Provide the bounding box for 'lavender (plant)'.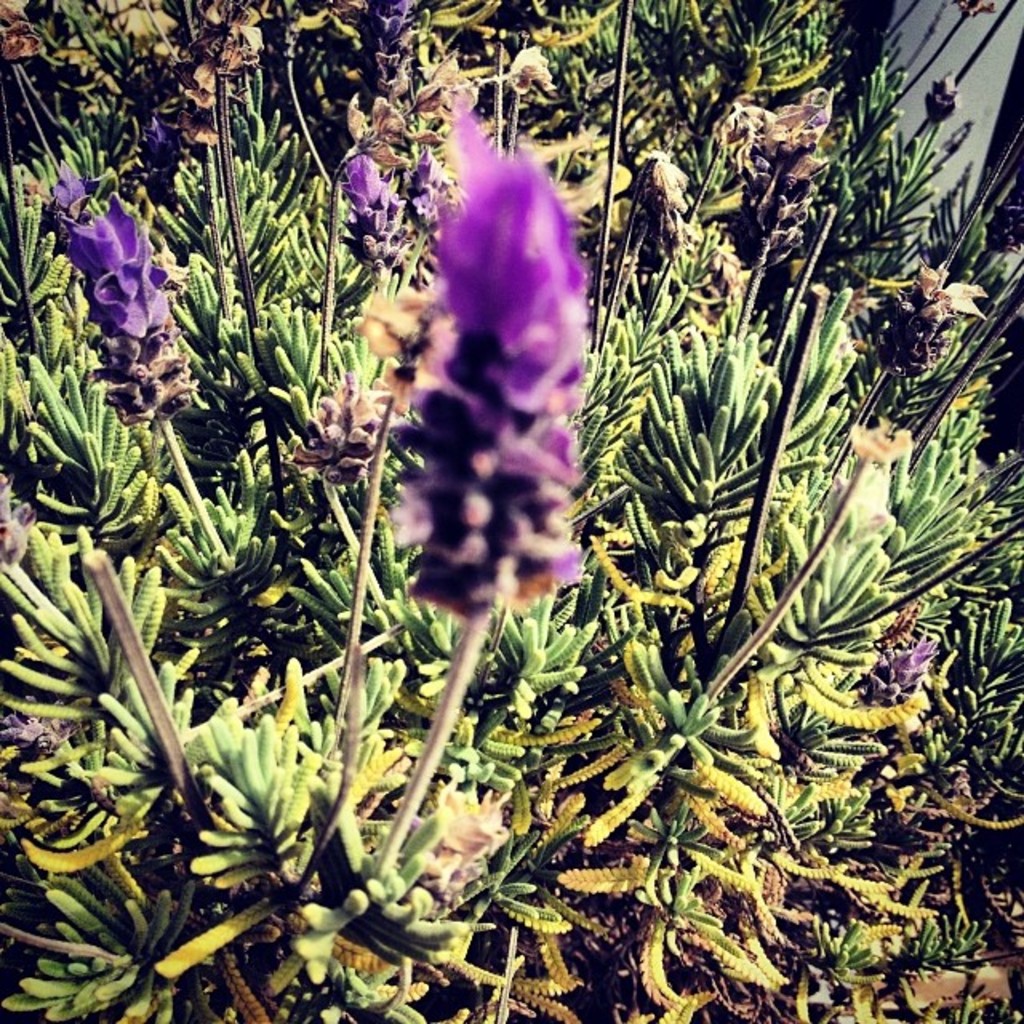
box=[346, 106, 450, 354].
